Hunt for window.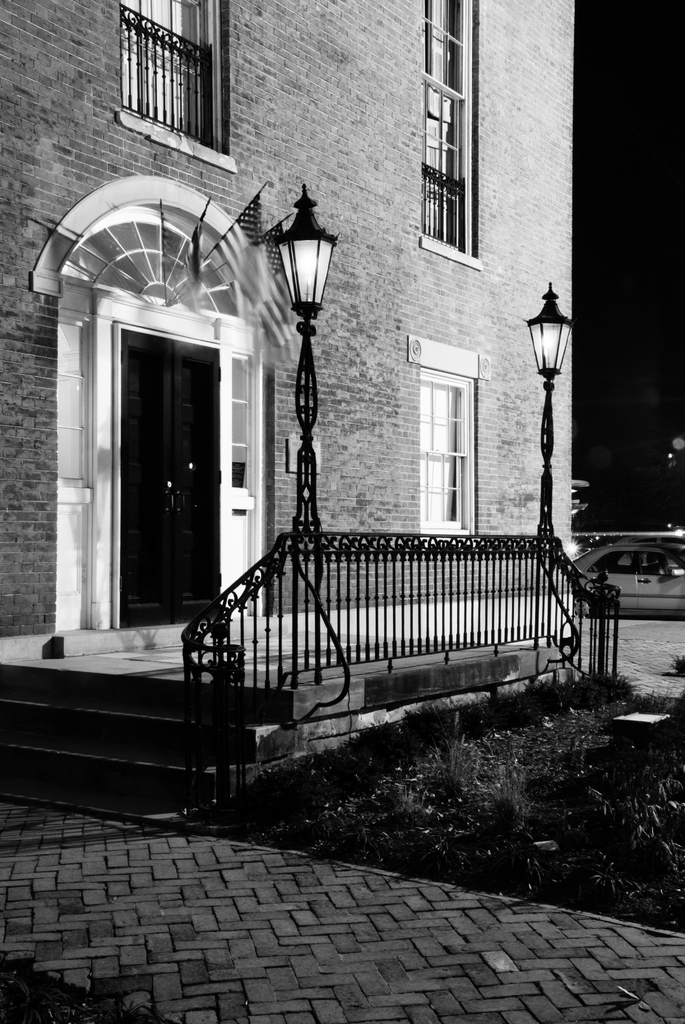
Hunted down at 409,325,497,534.
